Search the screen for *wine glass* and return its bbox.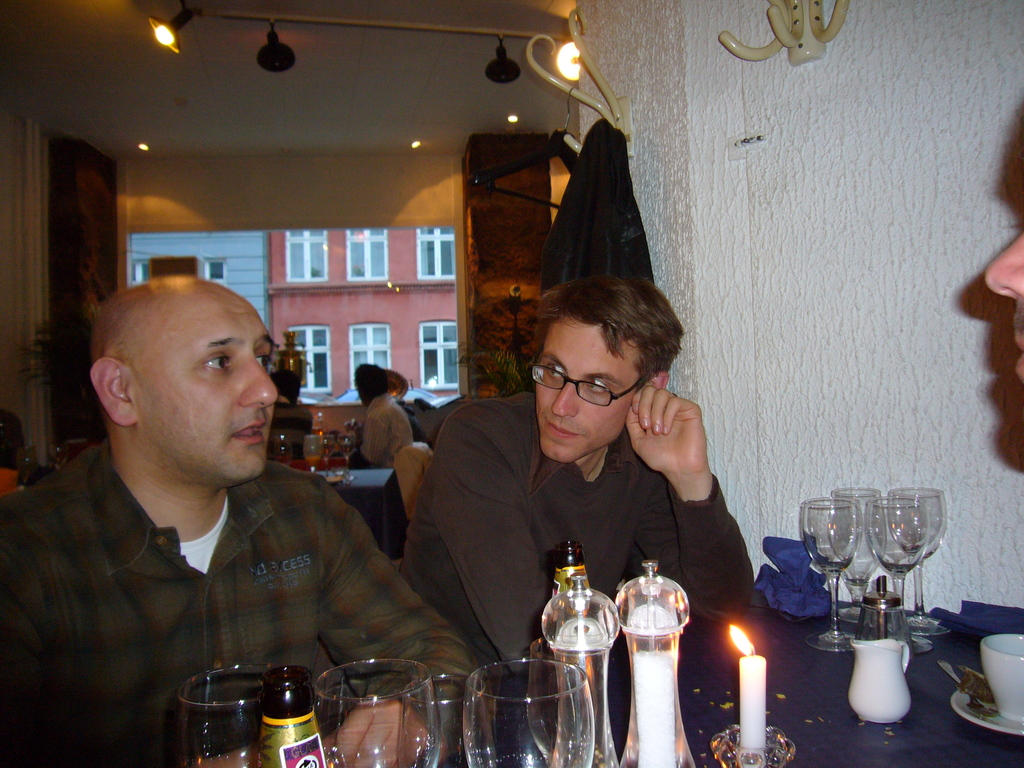
Found: left=801, top=498, right=860, bottom=659.
